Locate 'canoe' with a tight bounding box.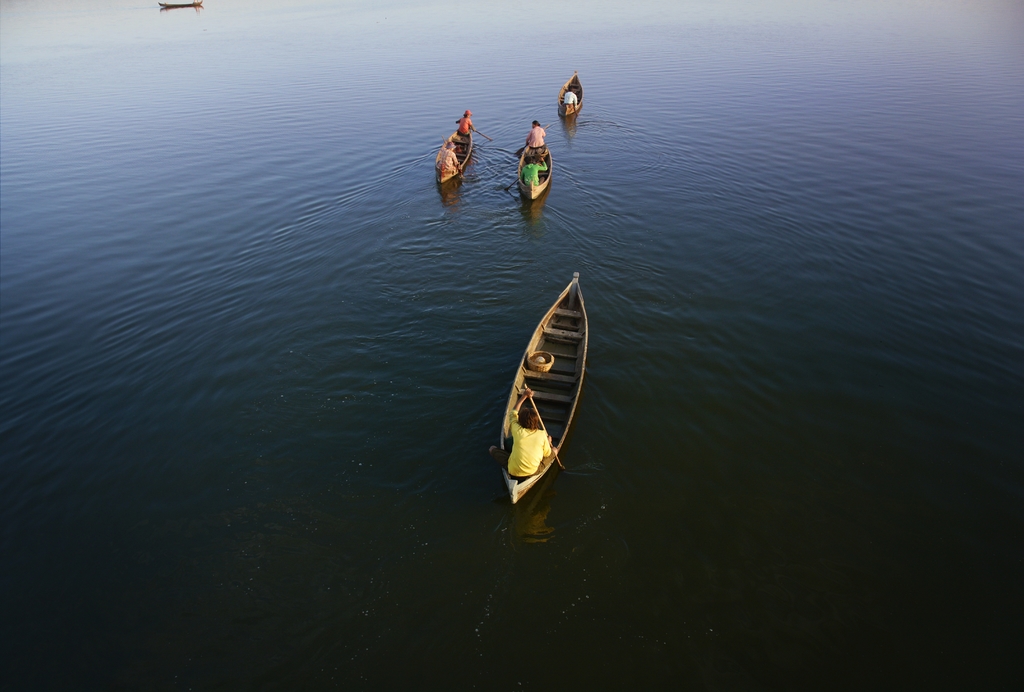
region(157, 0, 205, 9).
